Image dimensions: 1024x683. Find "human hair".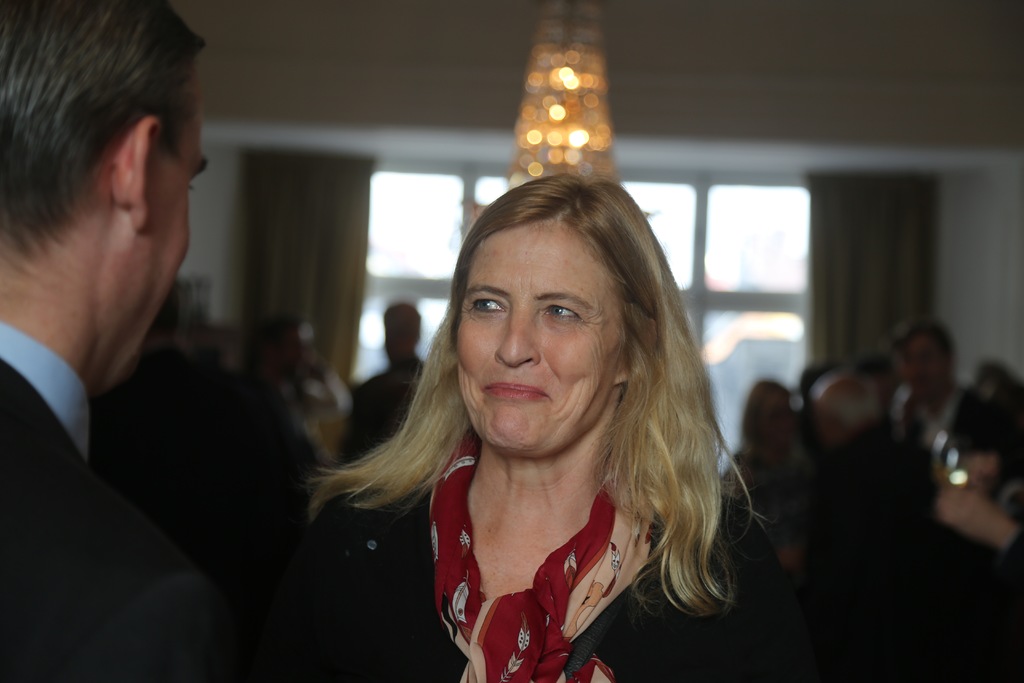
bbox=(0, 0, 211, 268).
